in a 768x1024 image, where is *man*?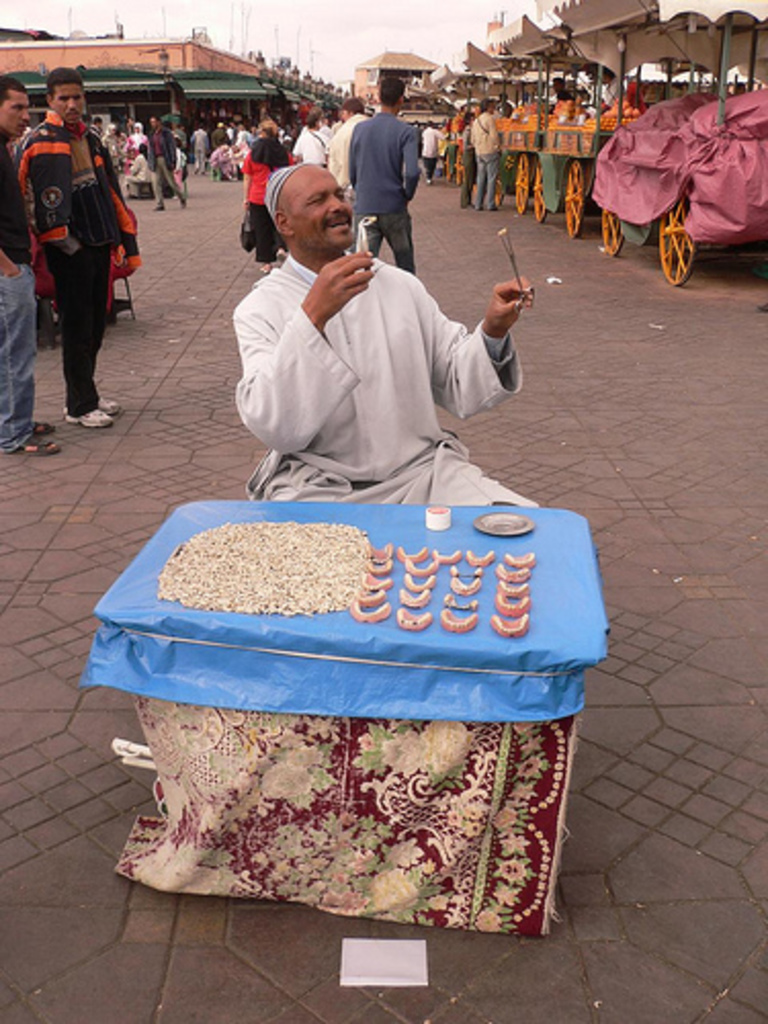
detection(193, 125, 213, 172).
